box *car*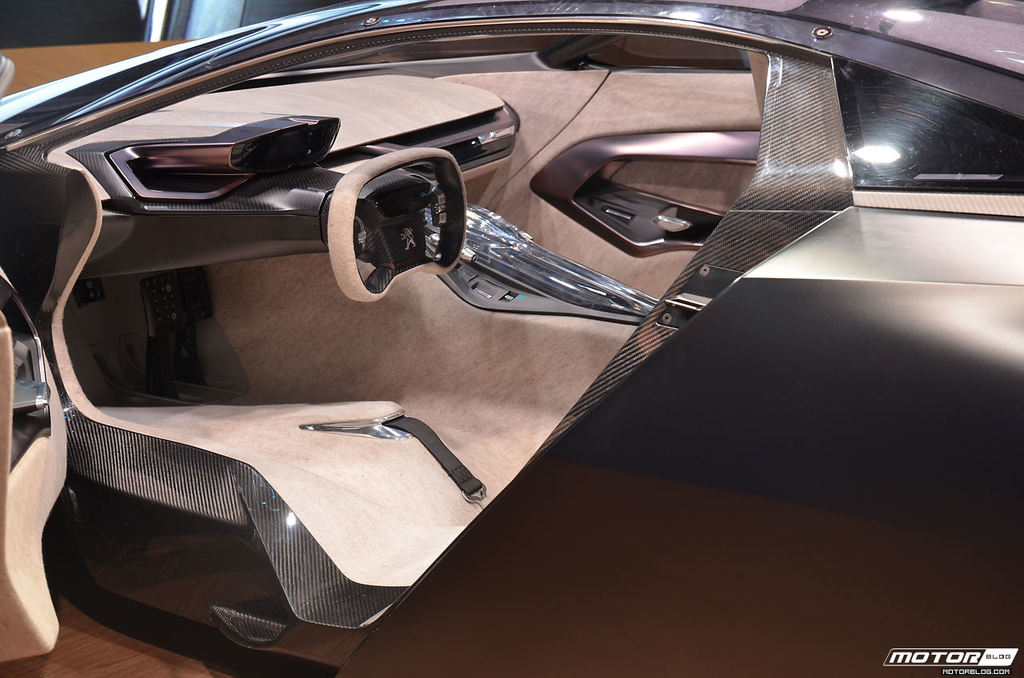
box(0, 0, 1023, 677)
